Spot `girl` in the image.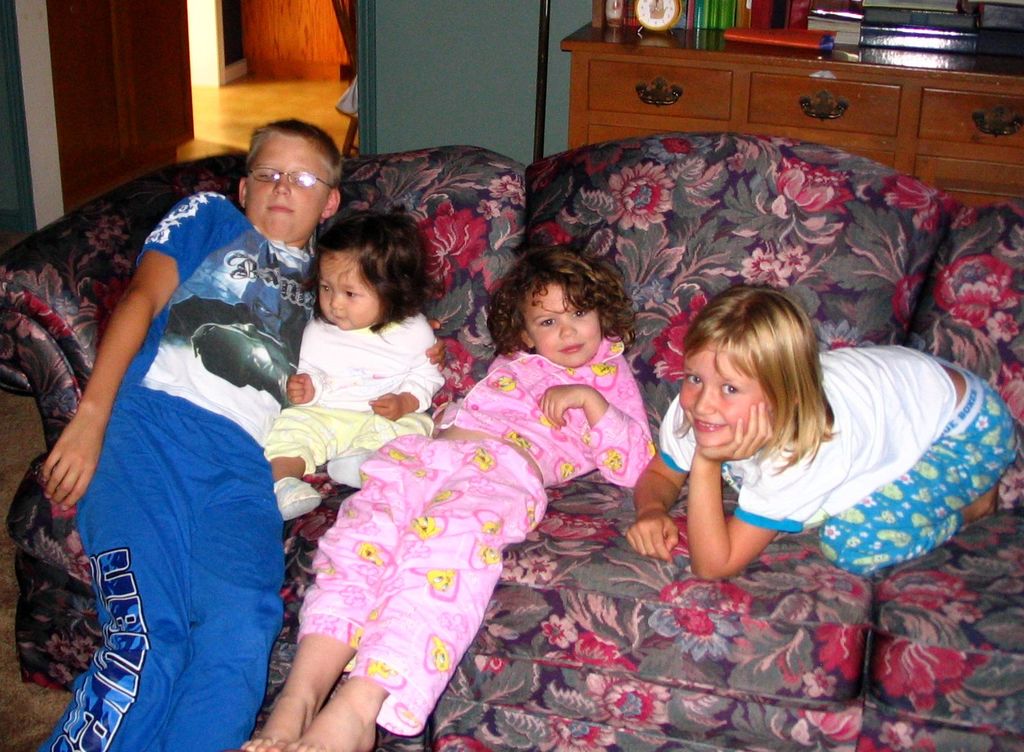
`girl` found at 263,206,444,522.
